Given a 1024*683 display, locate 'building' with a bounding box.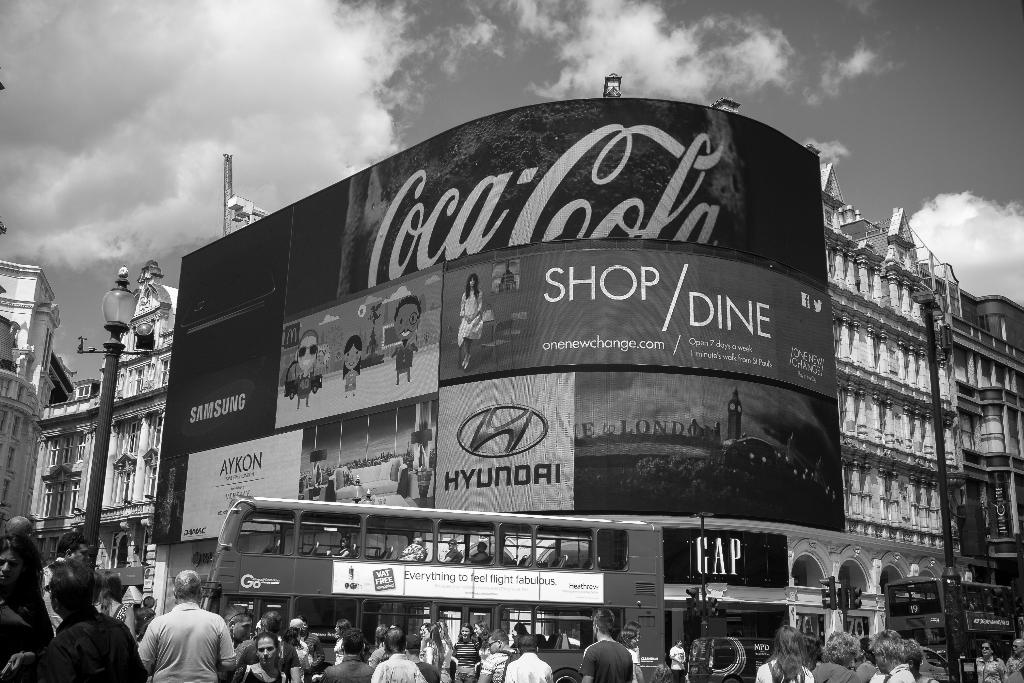
Located: (43,73,968,646).
